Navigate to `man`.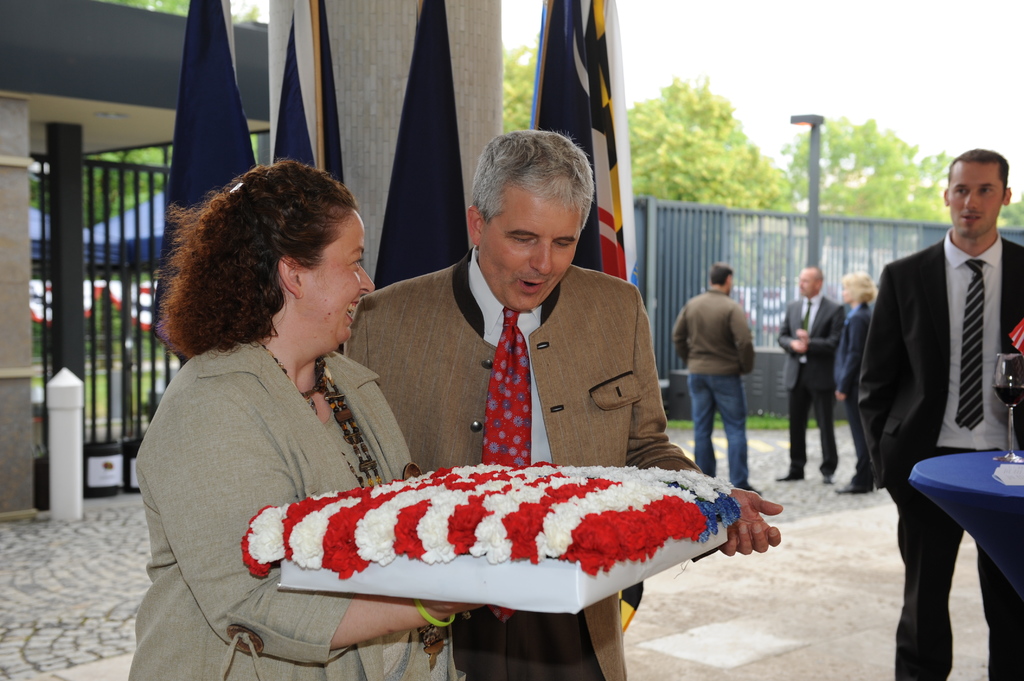
Navigation target: crop(669, 257, 768, 502).
